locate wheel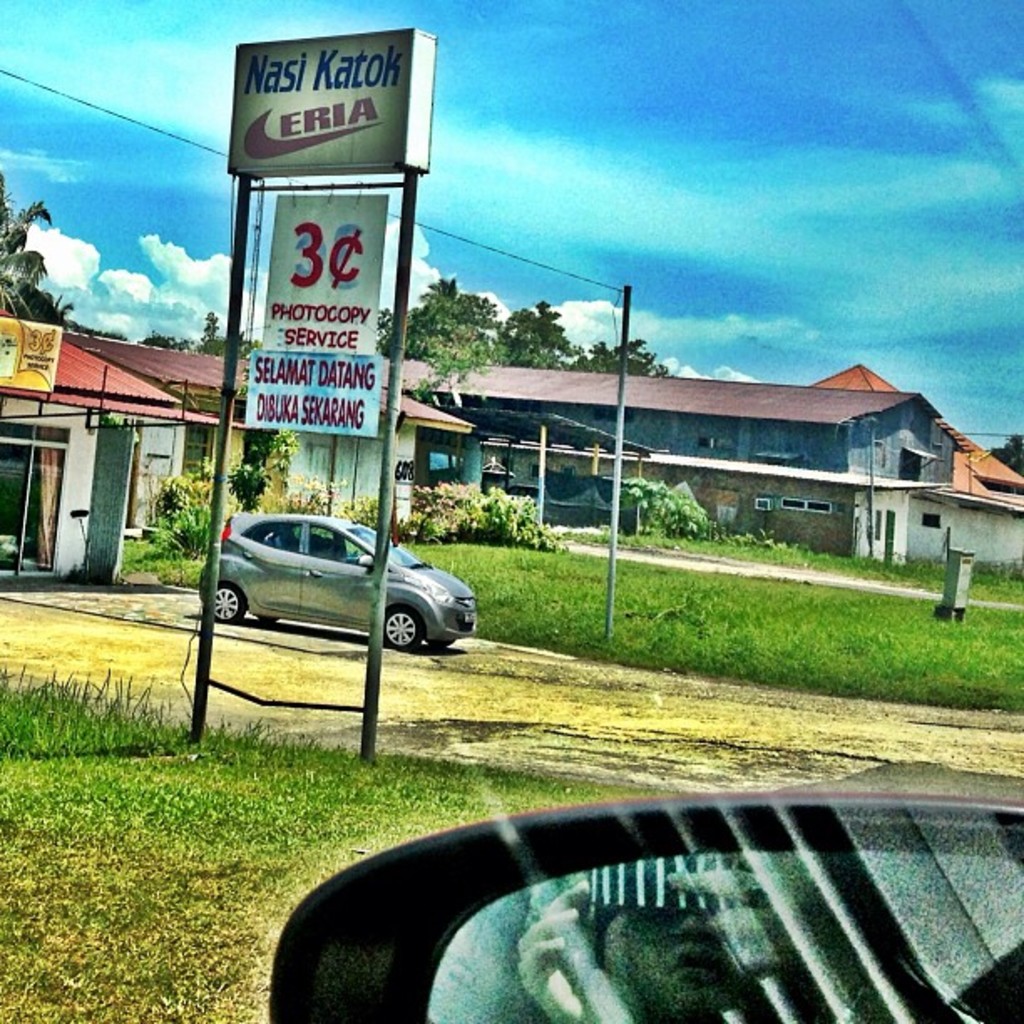
region(425, 639, 450, 648)
